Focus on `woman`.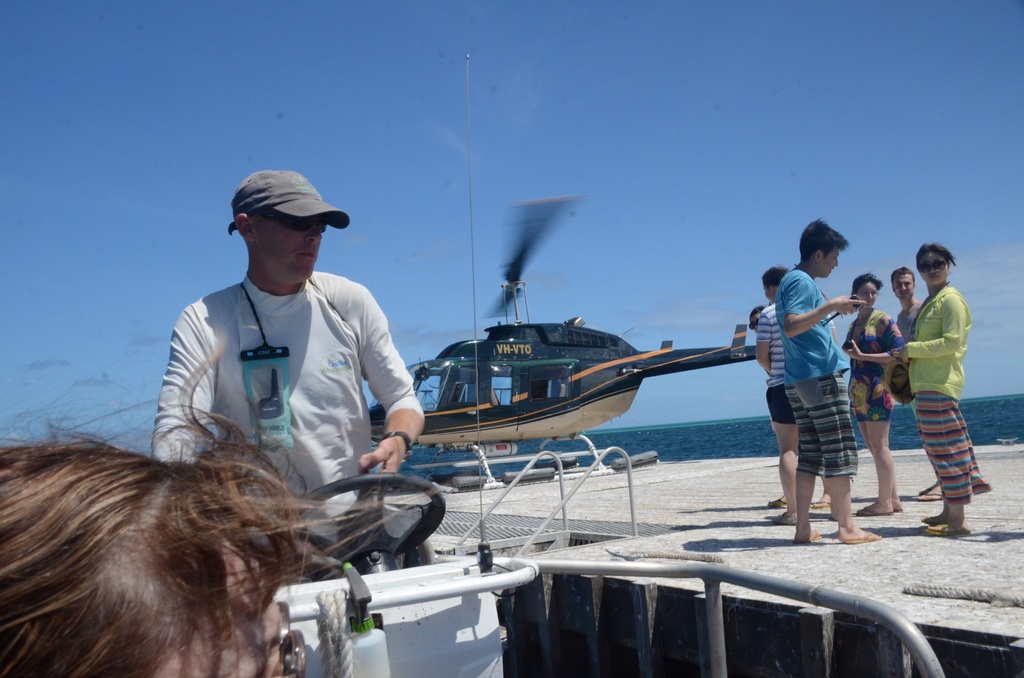
Focused at crop(837, 273, 906, 517).
